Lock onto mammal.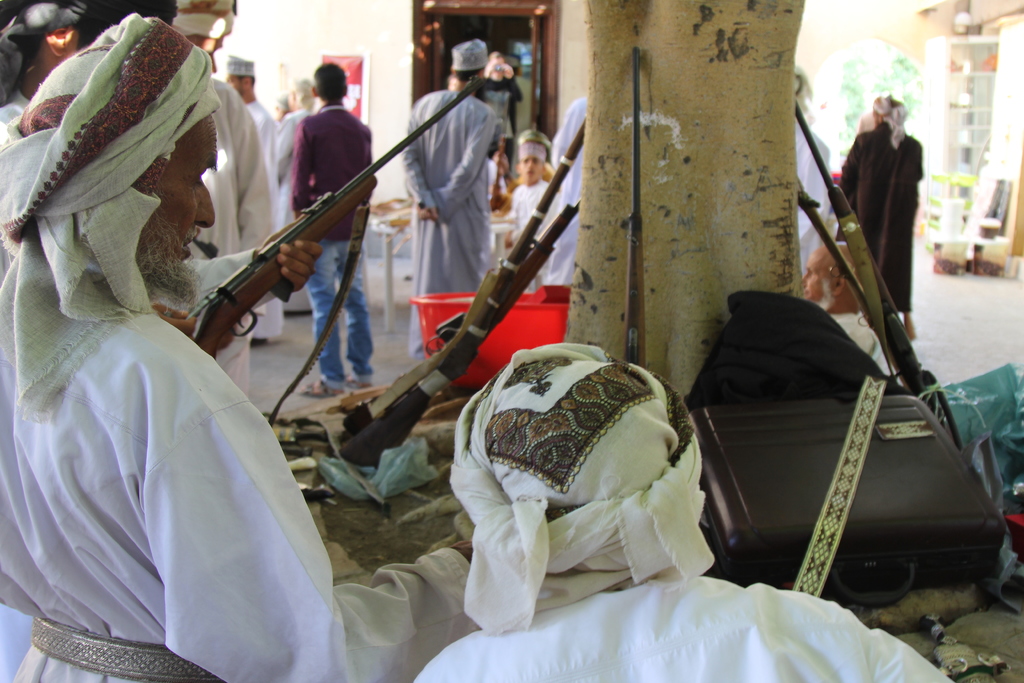
Locked: [left=519, top=126, right=552, bottom=173].
